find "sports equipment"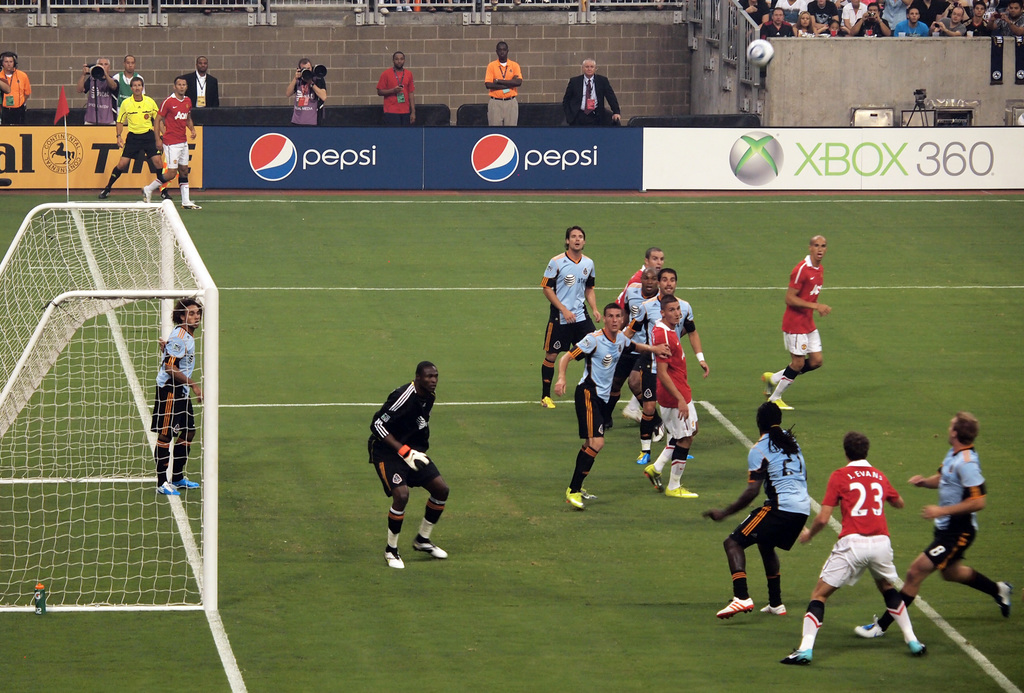
664:486:696:500
